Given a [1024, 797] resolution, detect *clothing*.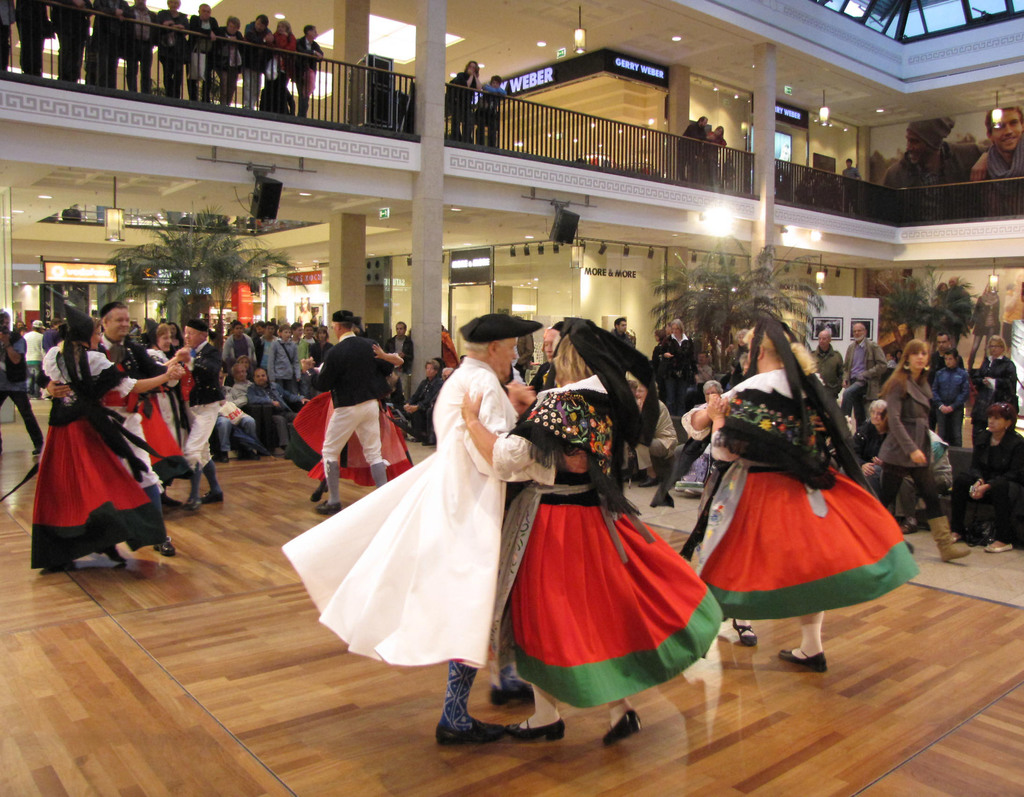
506 399 709 689.
